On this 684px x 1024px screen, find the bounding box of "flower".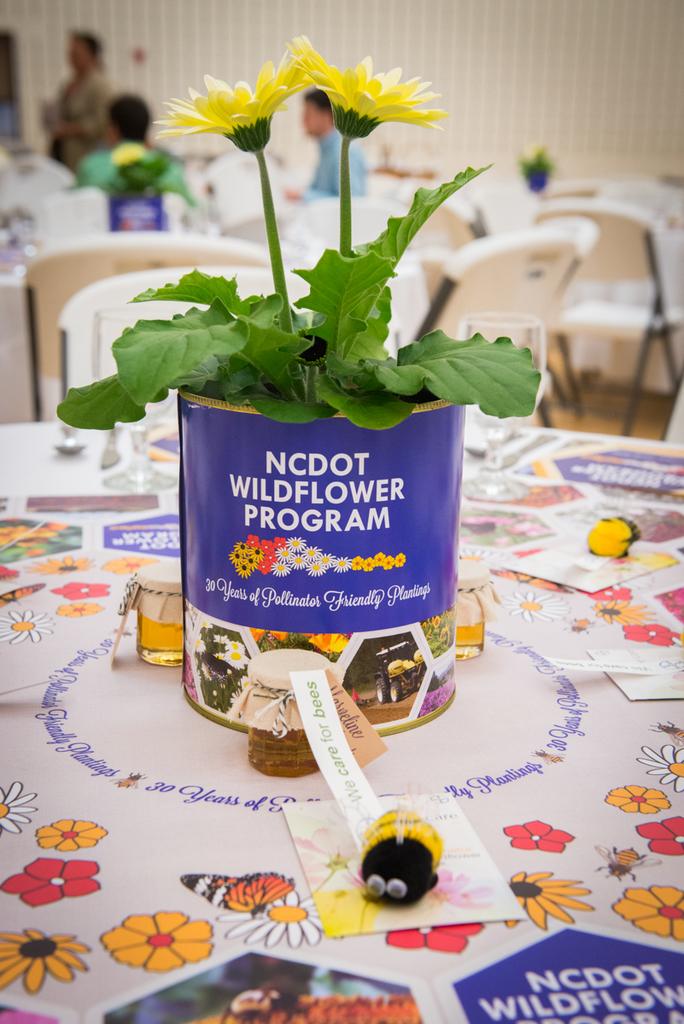
Bounding box: detection(0, 777, 37, 835).
